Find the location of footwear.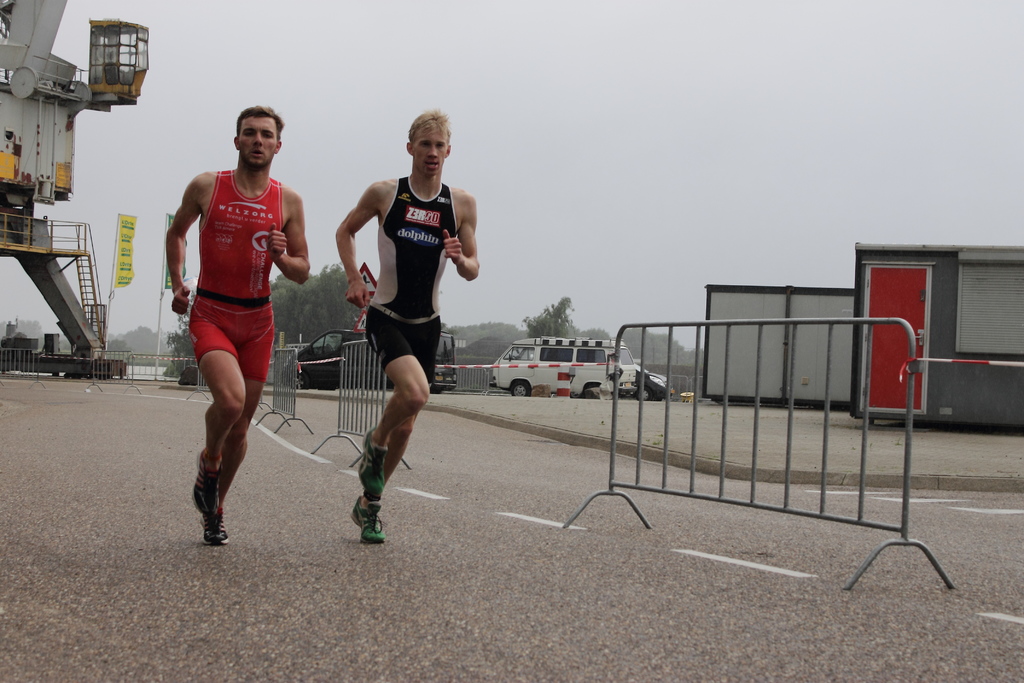
Location: detection(358, 425, 391, 497).
